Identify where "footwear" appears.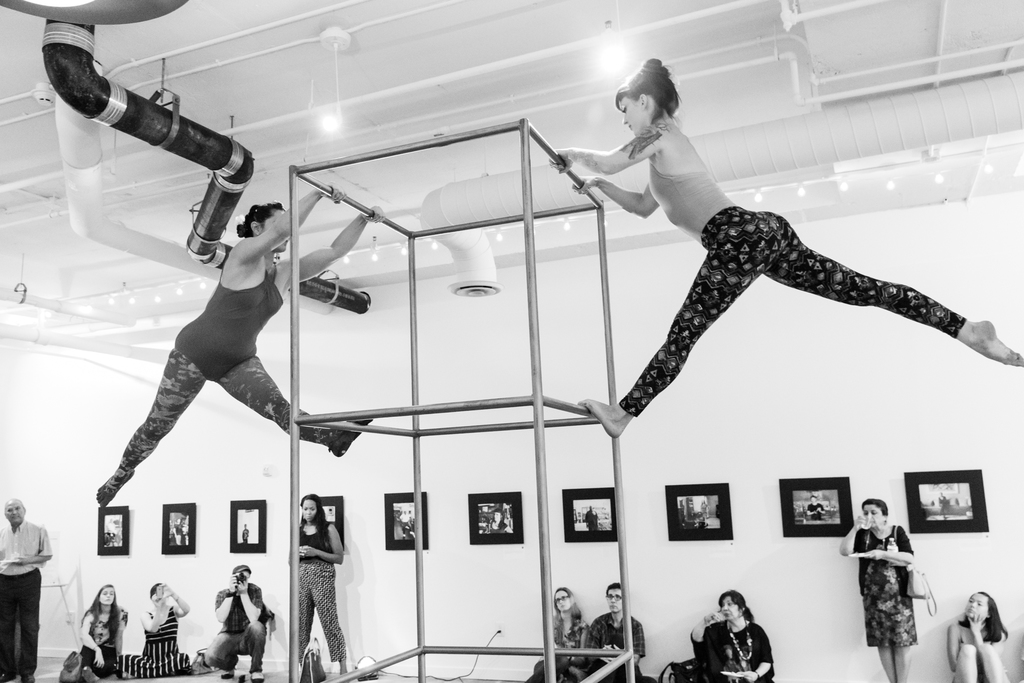
Appears at bbox=[248, 666, 261, 682].
